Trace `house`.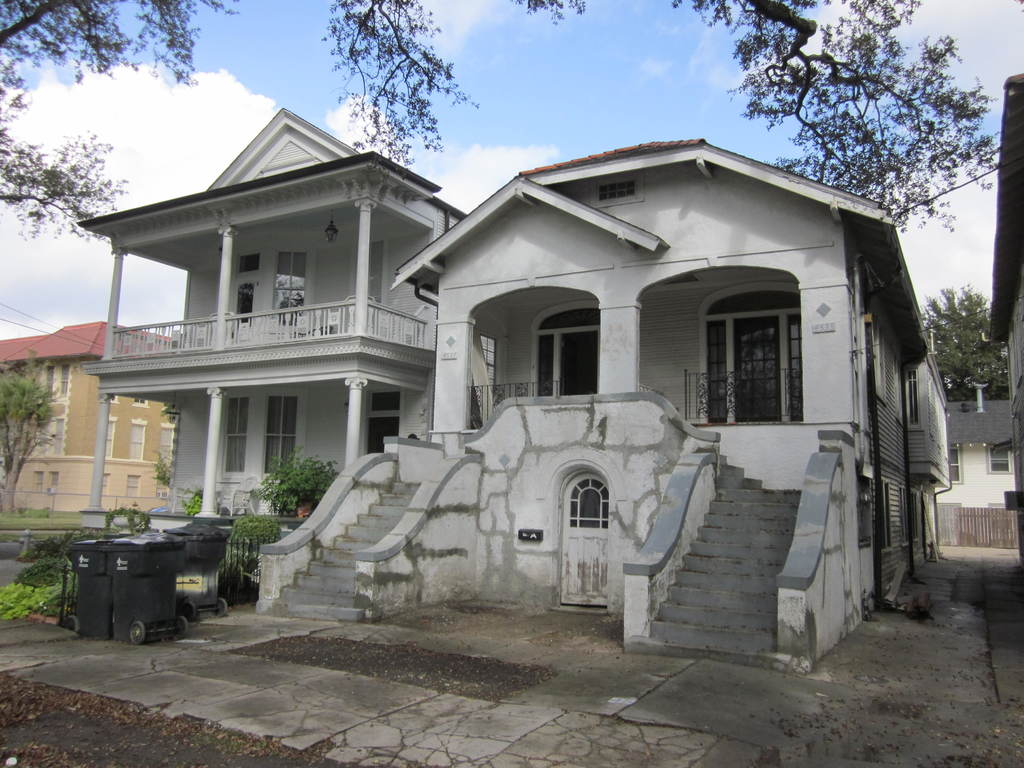
Traced to x1=0, y1=319, x2=182, y2=525.
